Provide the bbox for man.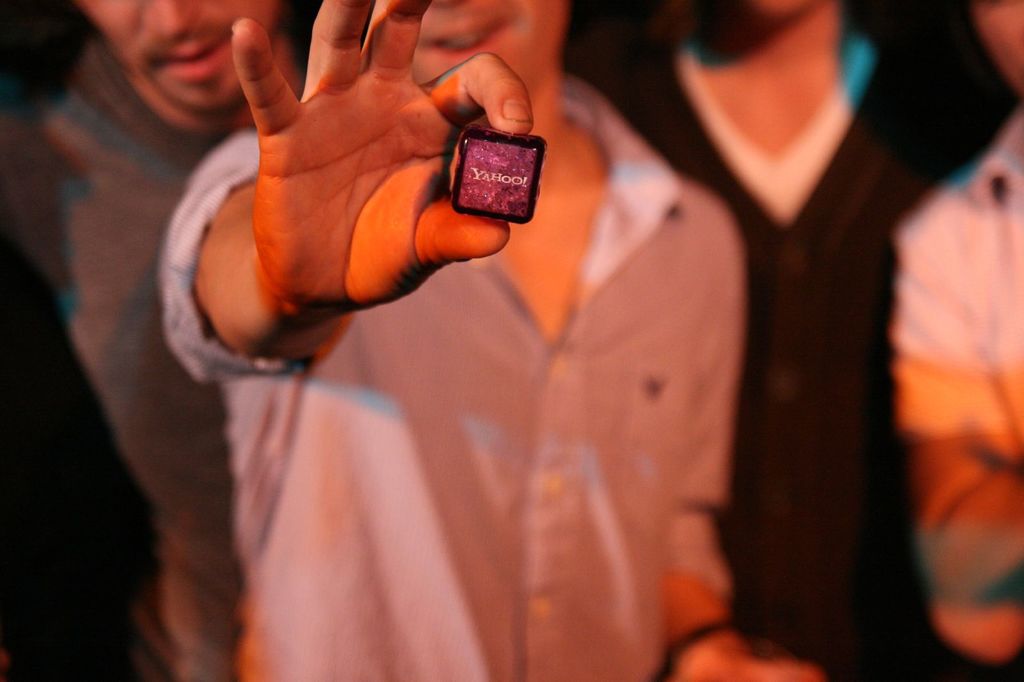
586, 0, 1002, 681.
